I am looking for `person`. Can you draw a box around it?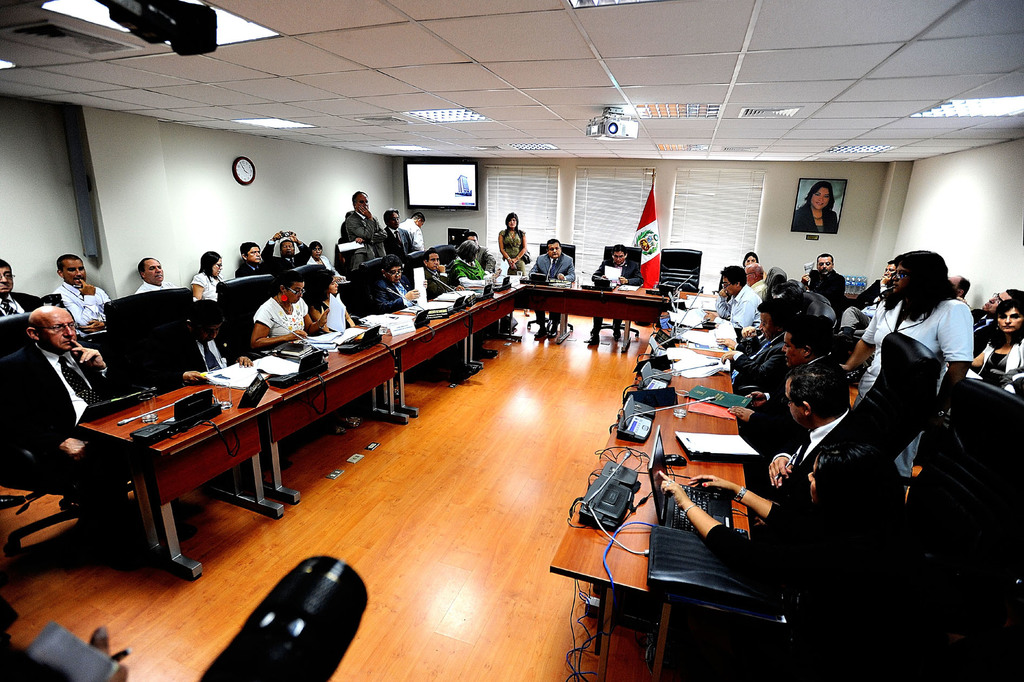
Sure, the bounding box is 158/300/253/392.
